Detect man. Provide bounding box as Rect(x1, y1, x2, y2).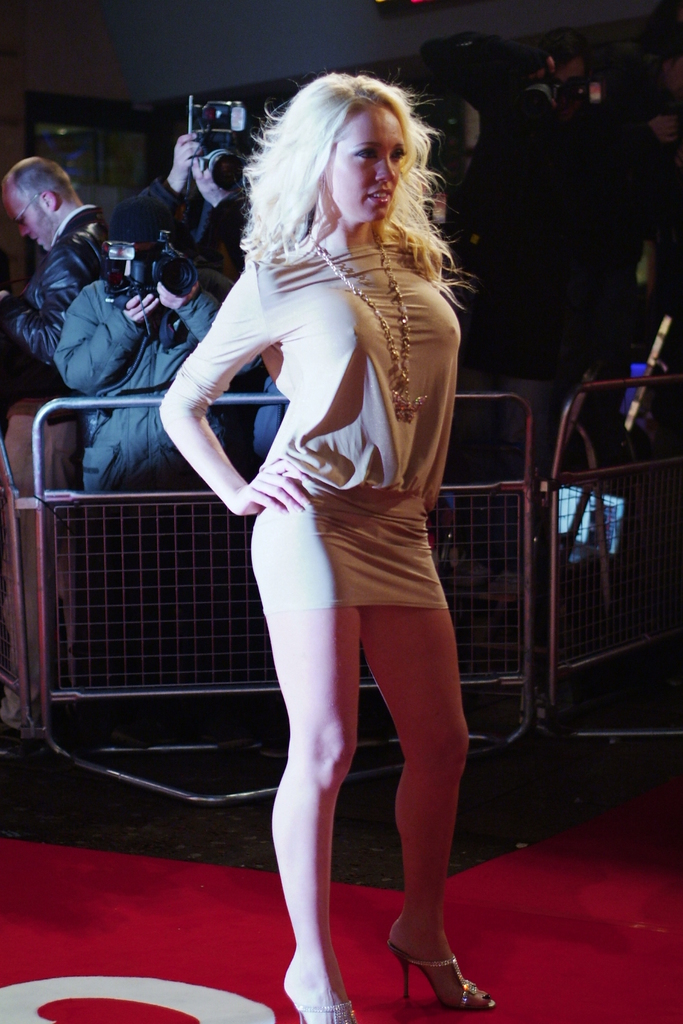
Rect(0, 152, 124, 368).
